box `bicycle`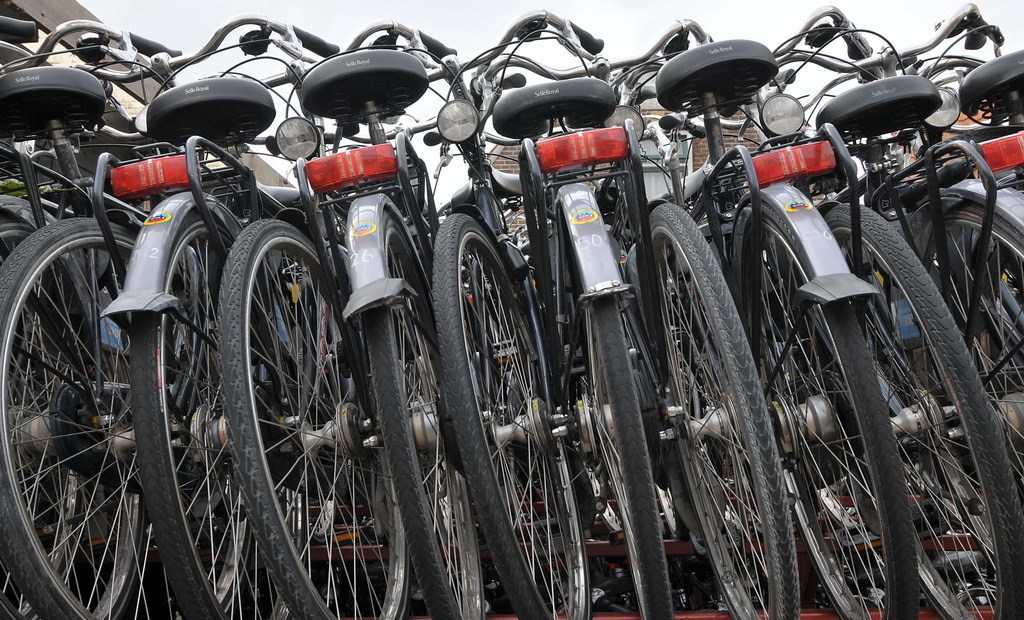
781:9:1023:595
